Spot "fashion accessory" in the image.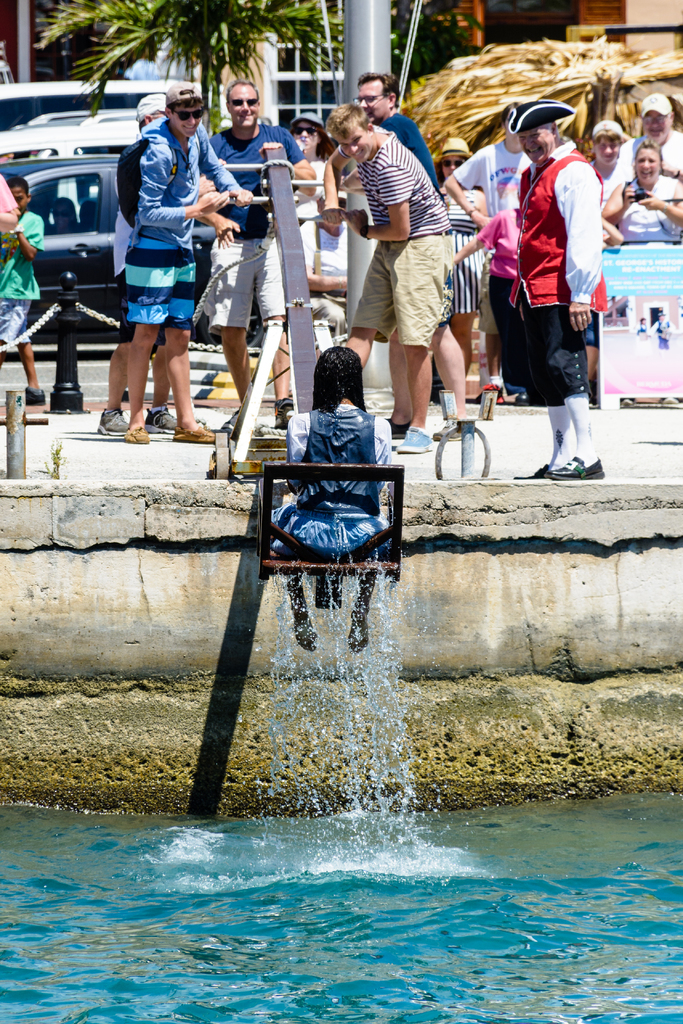
"fashion accessory" found at [96,410,128,438].
